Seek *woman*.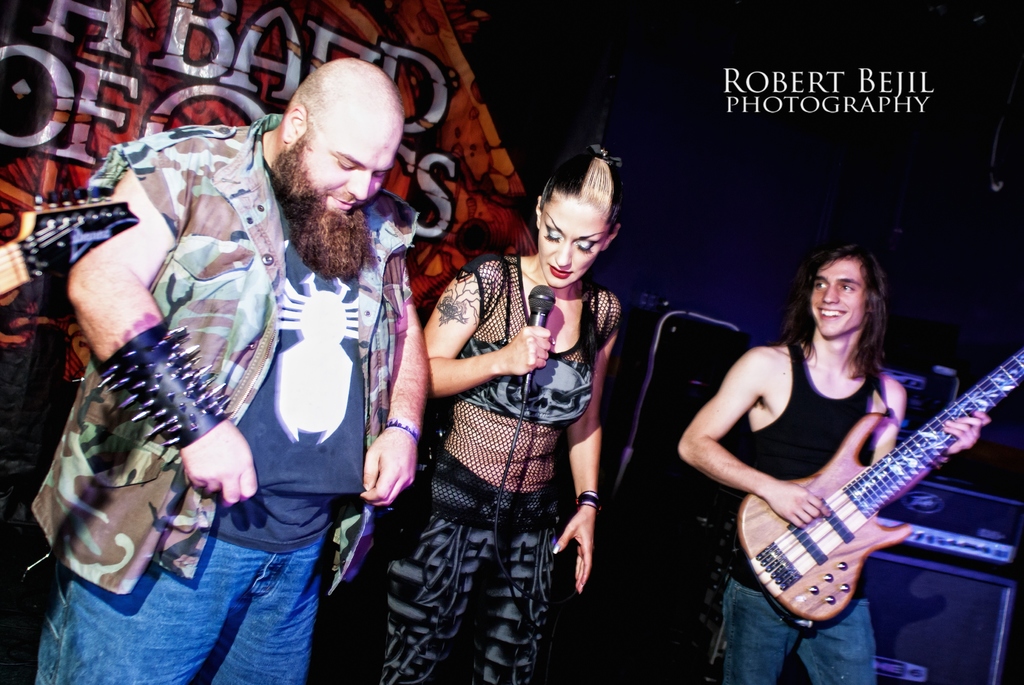
[left=368, top=135, right=637, bottom=684].
